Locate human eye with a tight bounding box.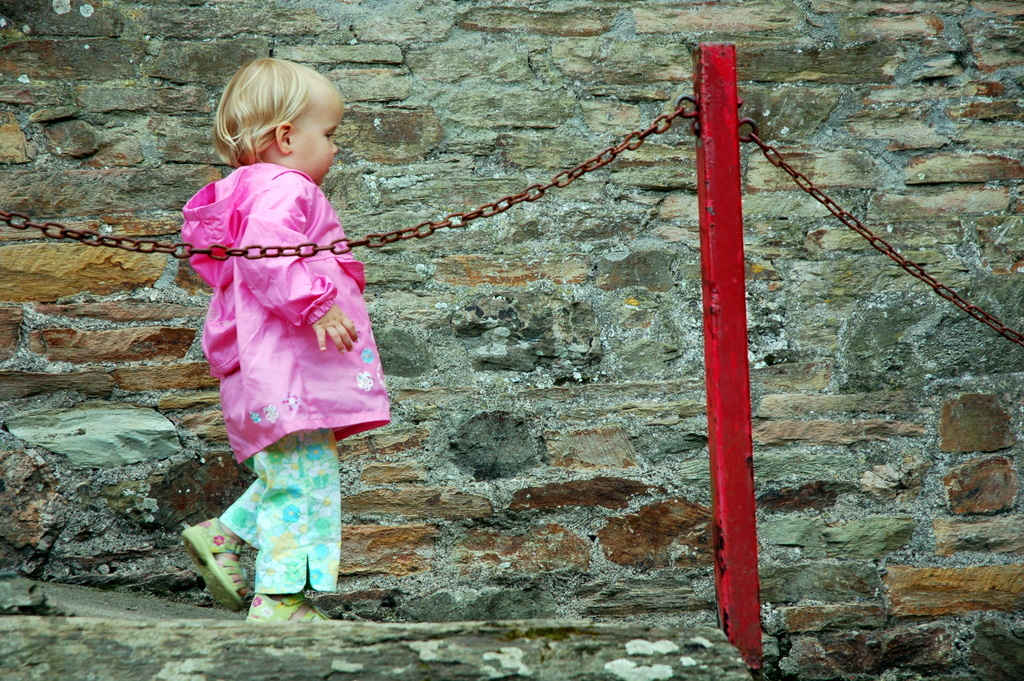
l=325, t=128, r=337, b=139.
